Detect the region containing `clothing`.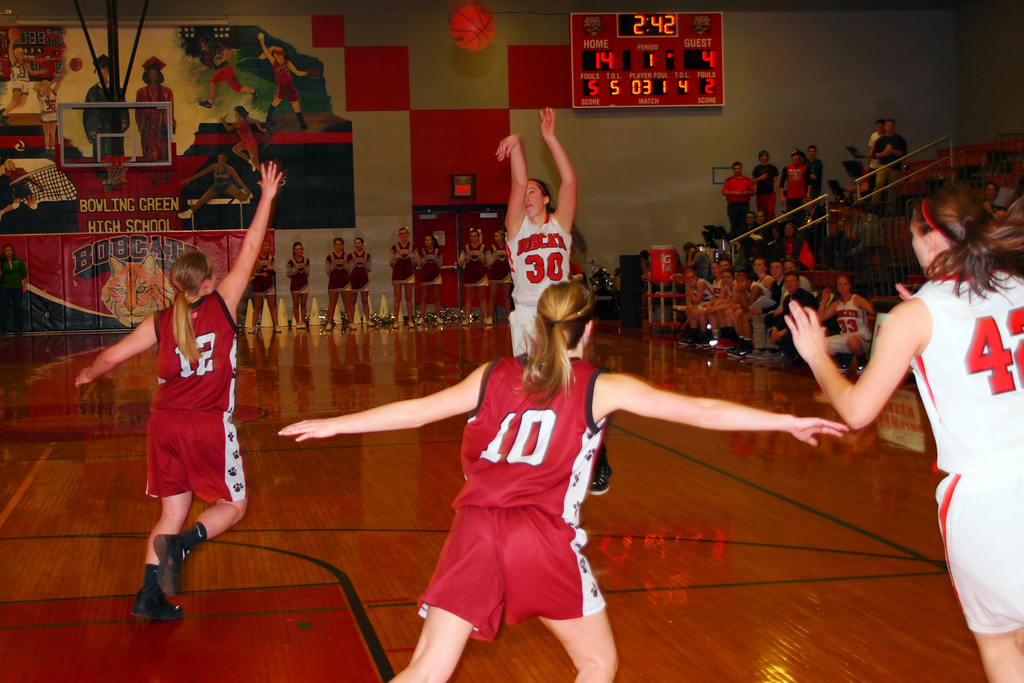
x1=324, y1=251, x2=355, y2=295.
